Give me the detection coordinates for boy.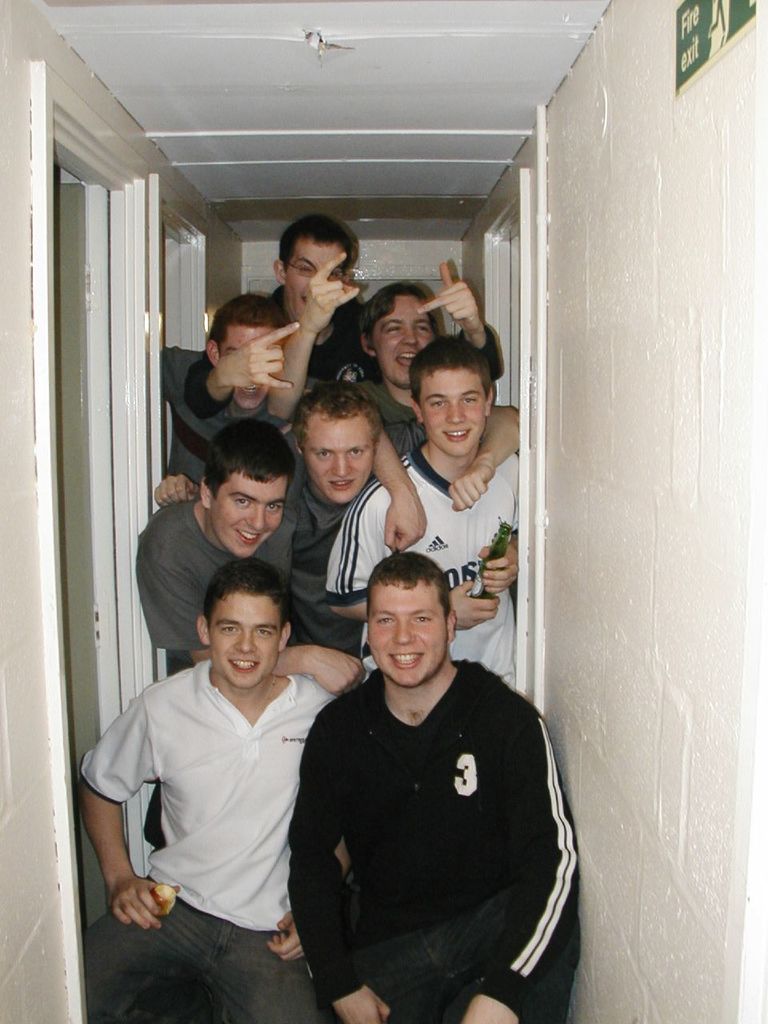
318, 334, 522, 679.
